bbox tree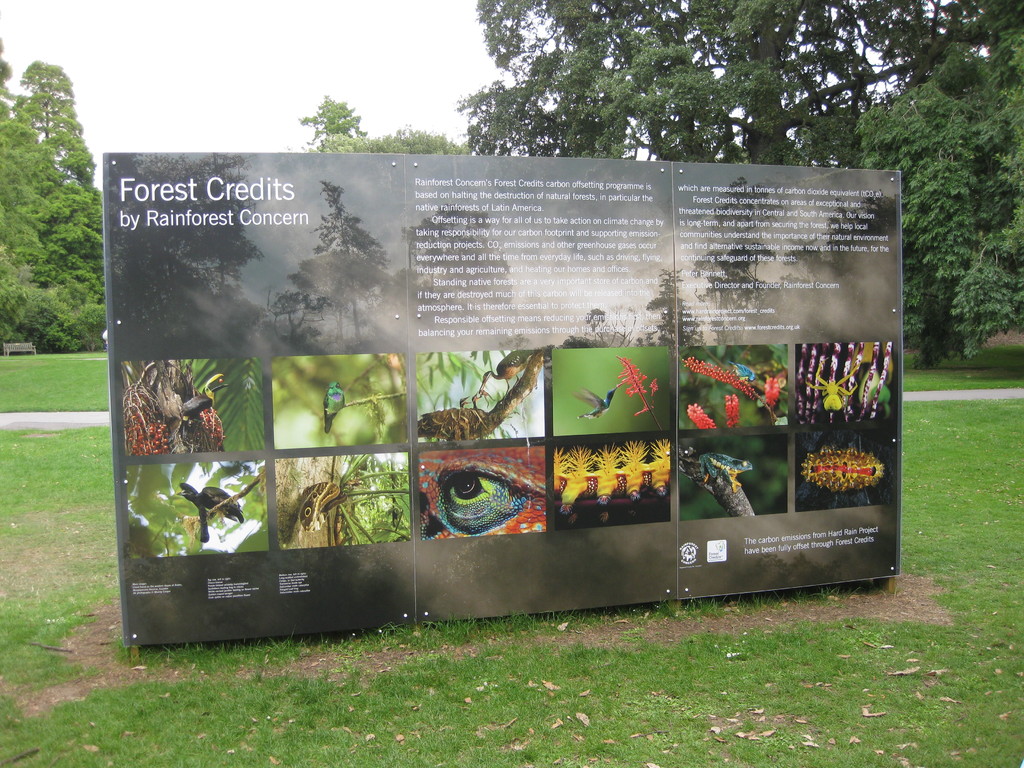
[125,462,267,553]
